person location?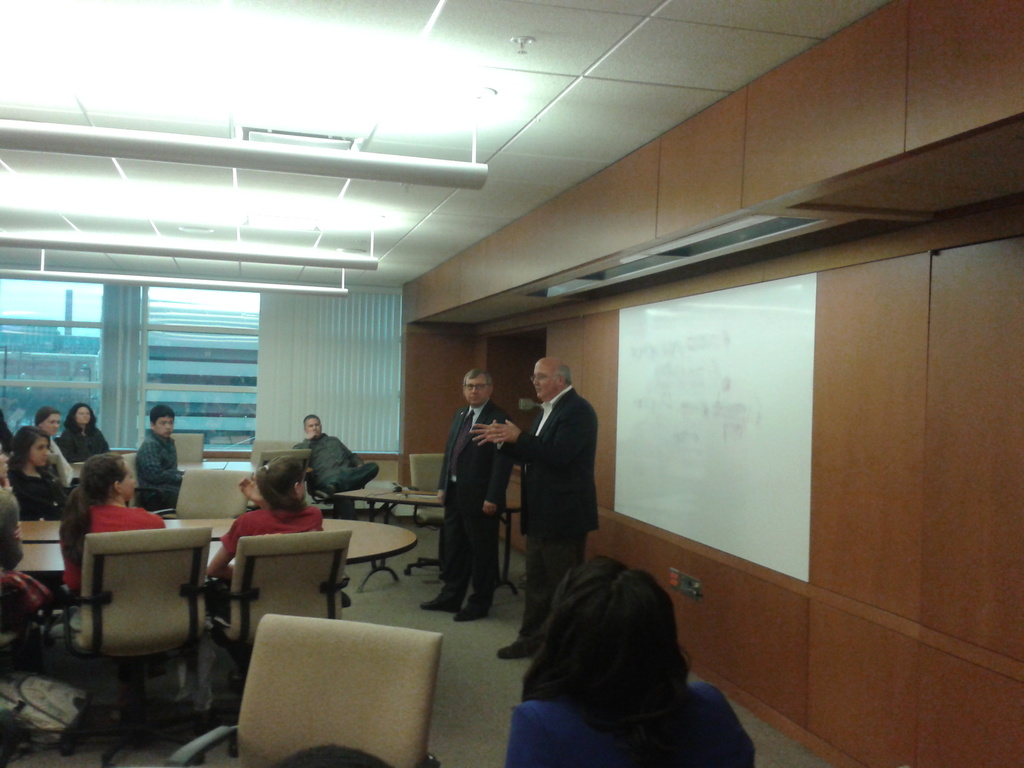
<box>0,438,26,577</box>
